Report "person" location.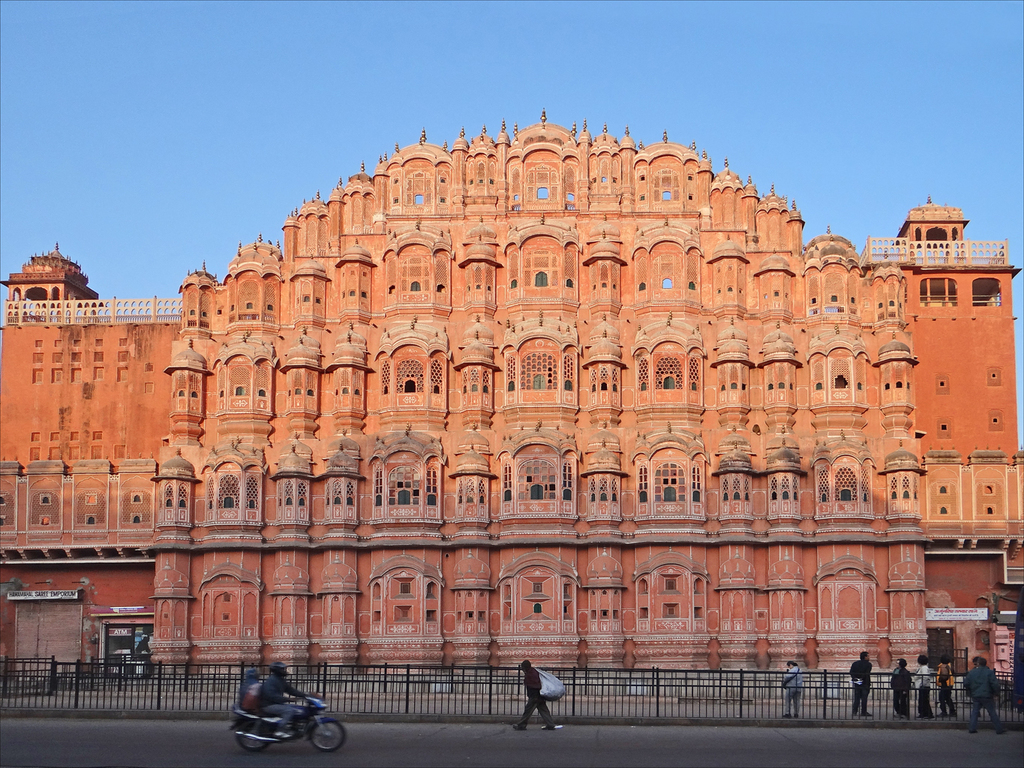
Report: 938, 654, 958, 716.
